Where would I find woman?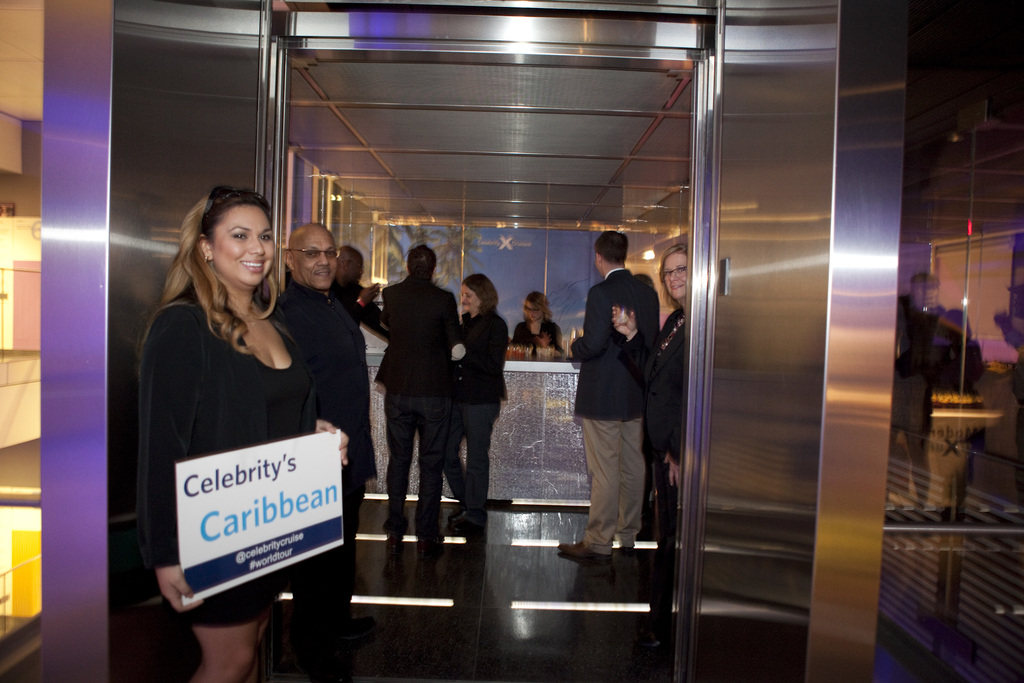
At select_region(451, 274, 511, 529).
